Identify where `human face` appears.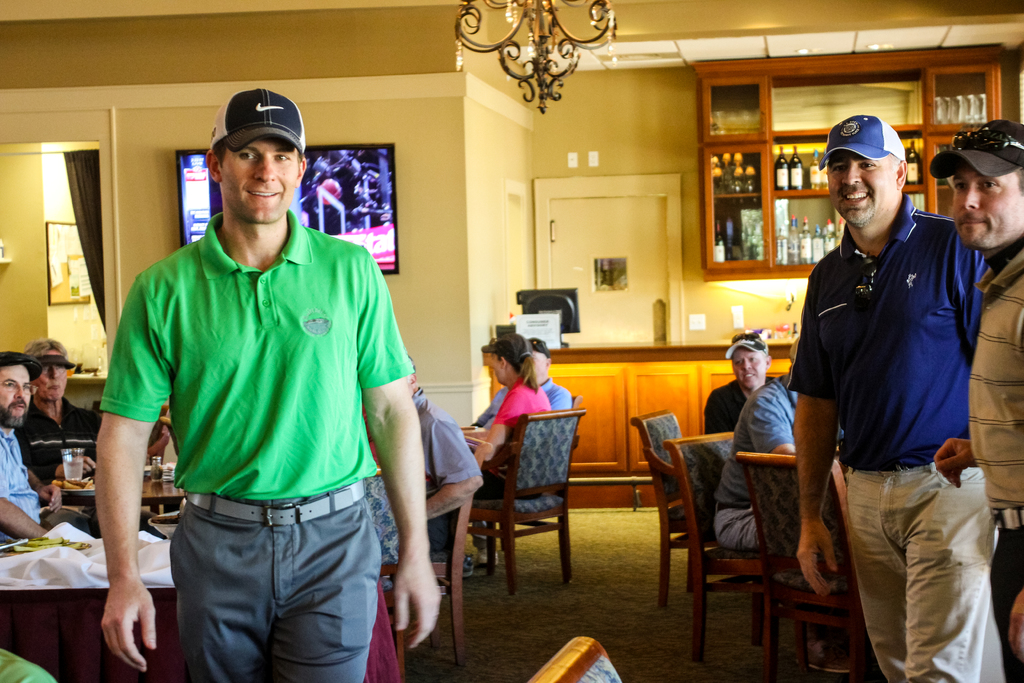
Appears at [x1=482, y1=350, x2=509, y2=386].
